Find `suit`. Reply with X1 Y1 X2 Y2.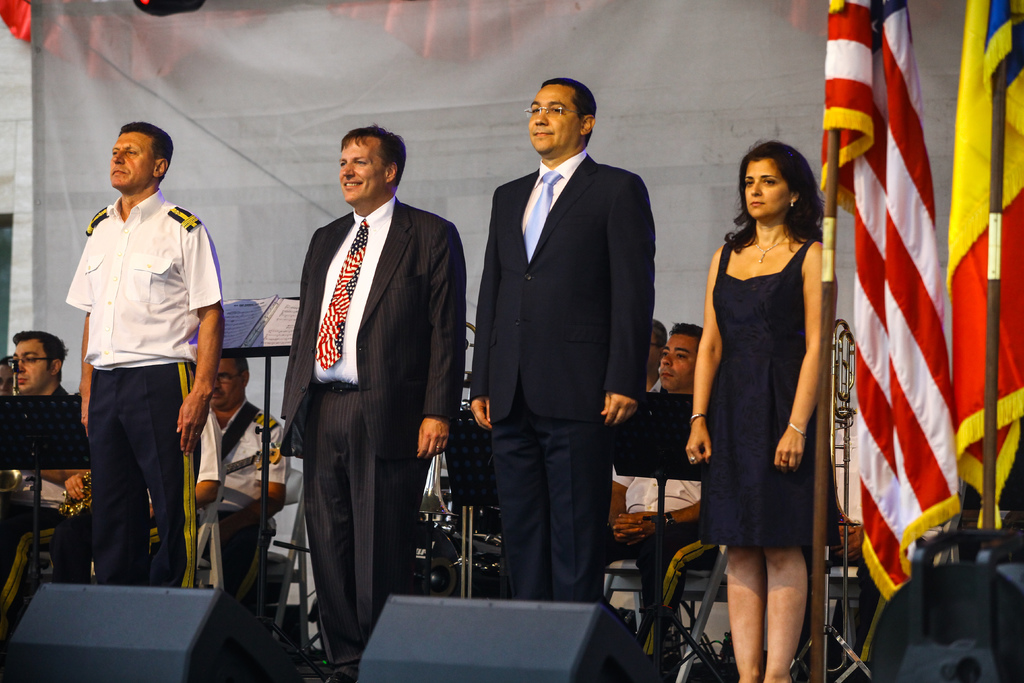
473 64 664 611.
